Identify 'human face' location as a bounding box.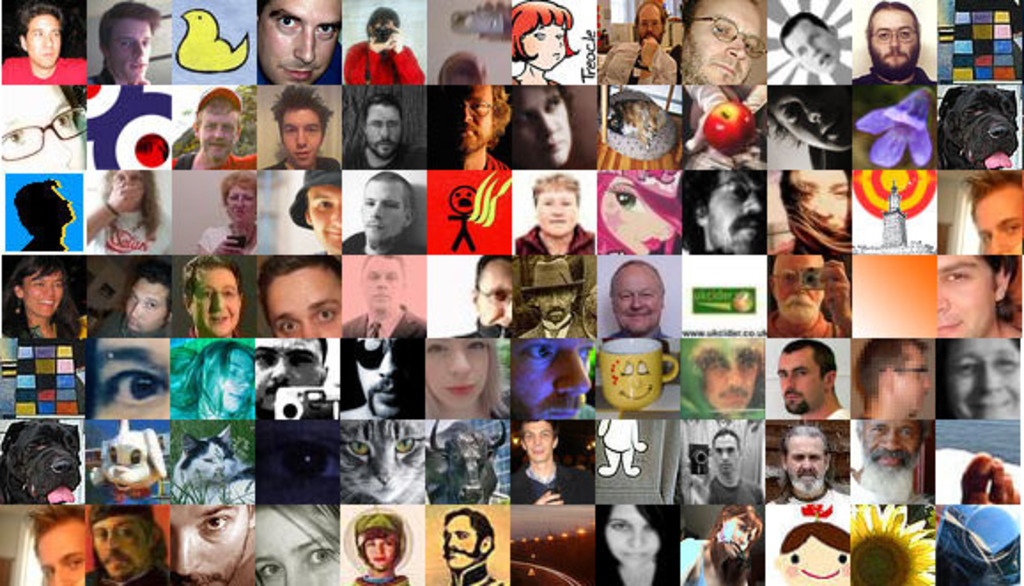
bbox(163, 503, 244, 584).
